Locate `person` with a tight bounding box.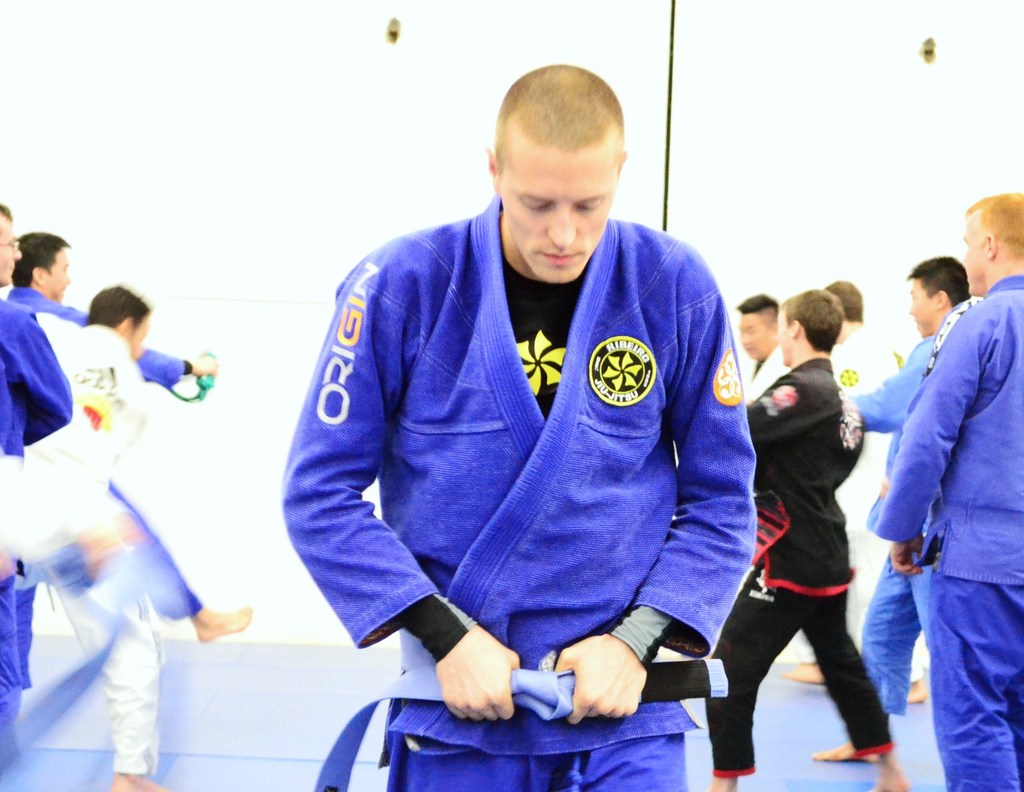
724:292:883:782.
